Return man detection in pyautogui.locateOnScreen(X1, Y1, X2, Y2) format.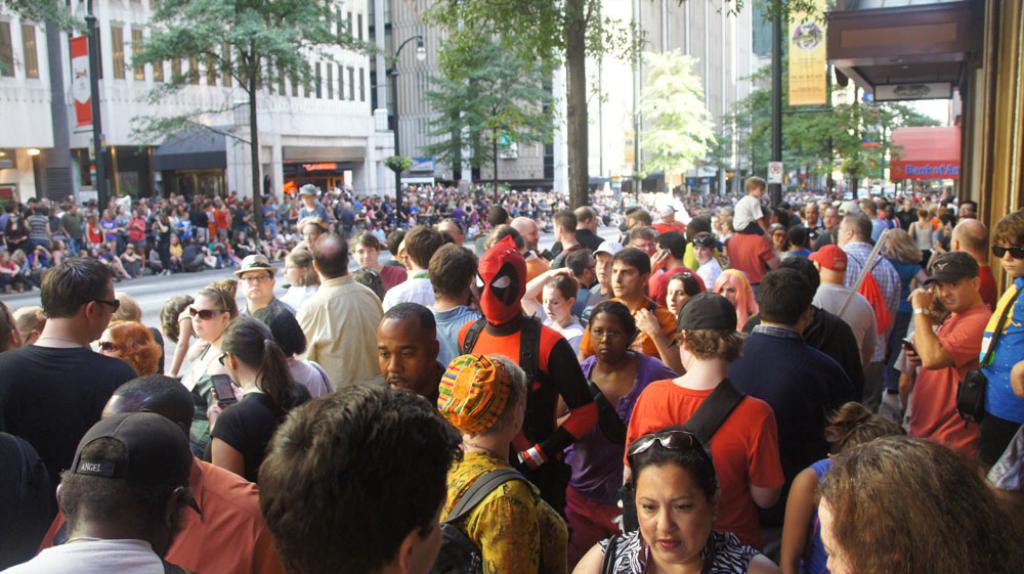
pyautogui.locateOnScreen(375, 302, 445, 403).
